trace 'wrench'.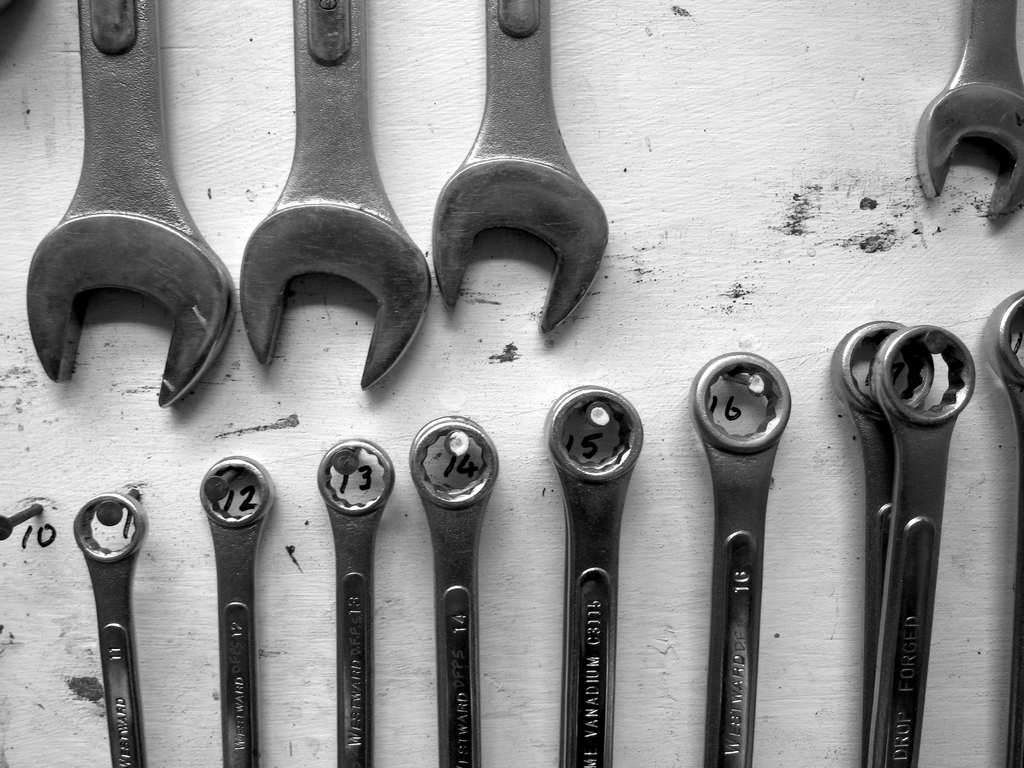
Traced to (691, 351, 790, 767).
